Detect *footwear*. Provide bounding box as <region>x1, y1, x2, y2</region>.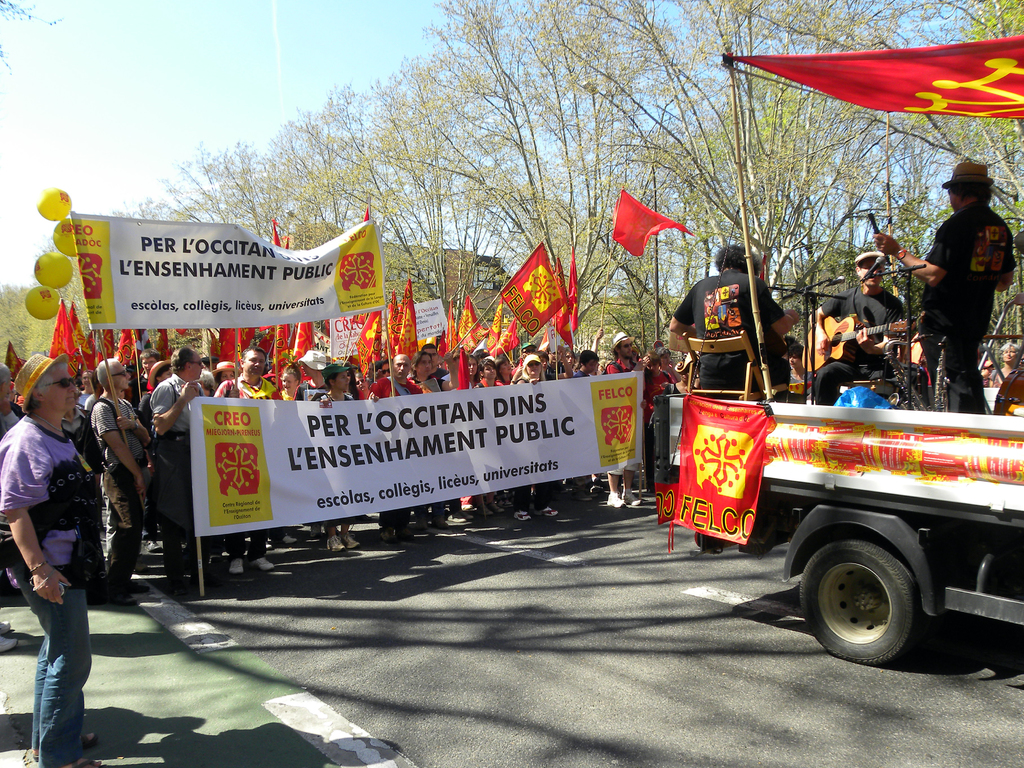
<region>454, 508, 470, 522</region>.
